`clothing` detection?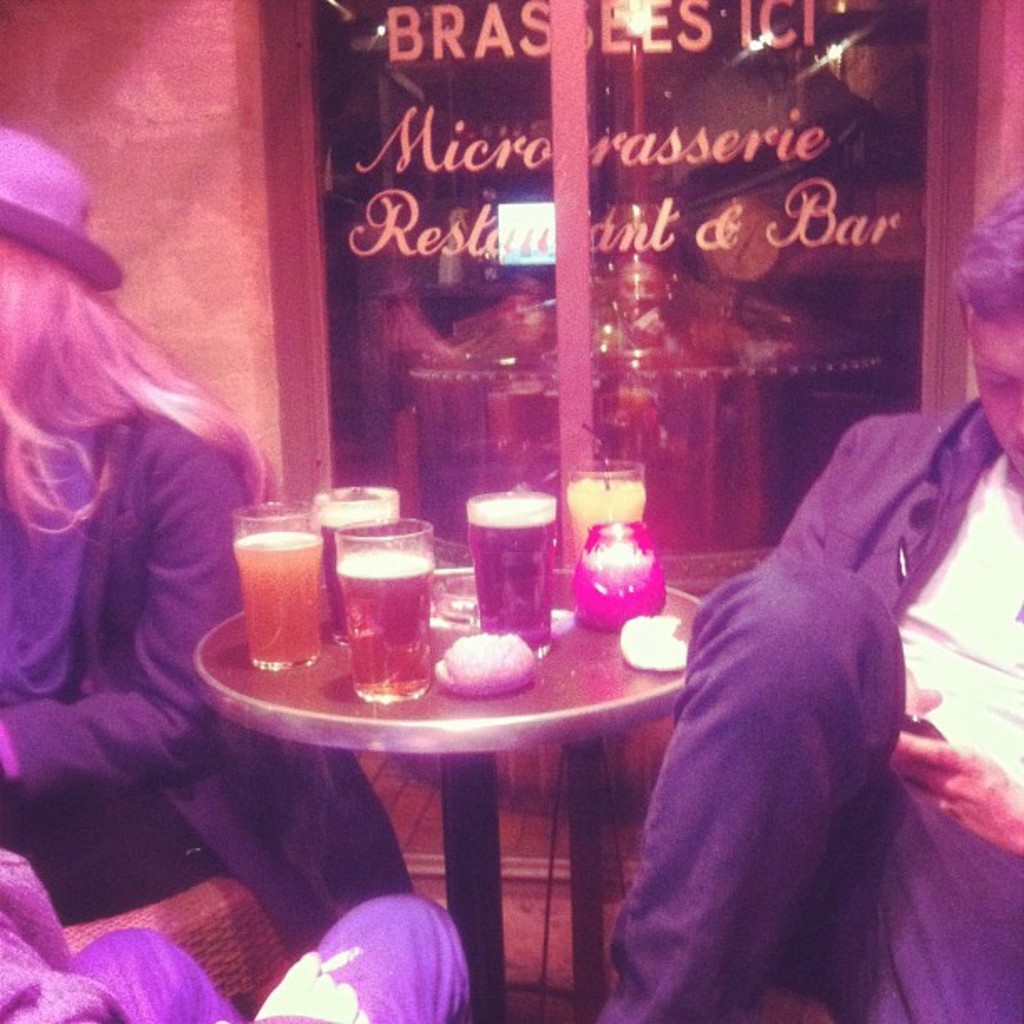
596 398 1022 1022
